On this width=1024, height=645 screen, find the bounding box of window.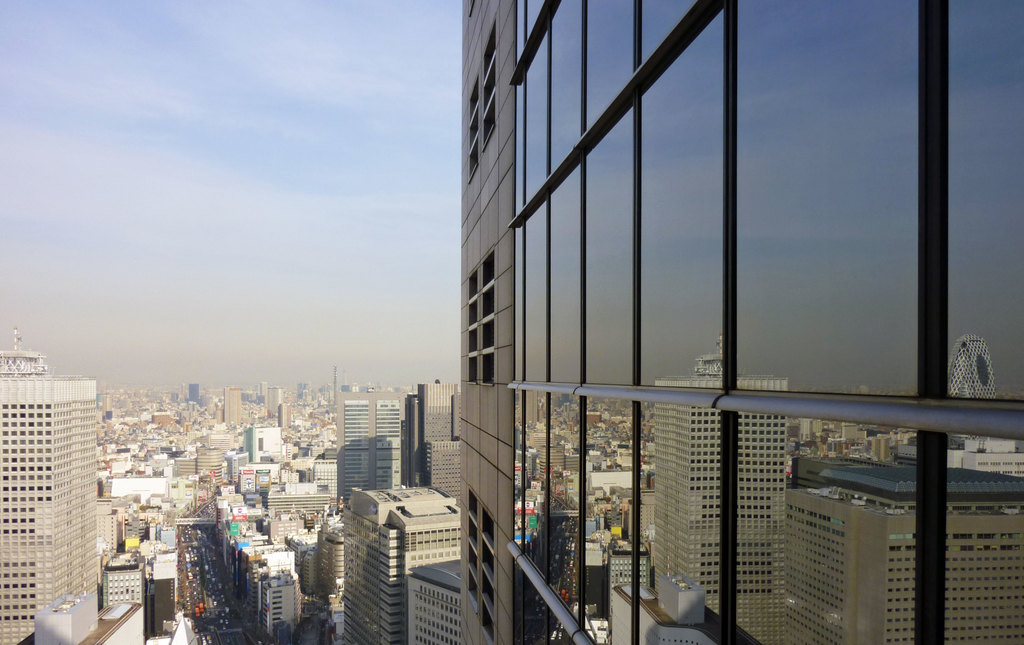
Bounding box: crop(466, 250, 495, 384).
